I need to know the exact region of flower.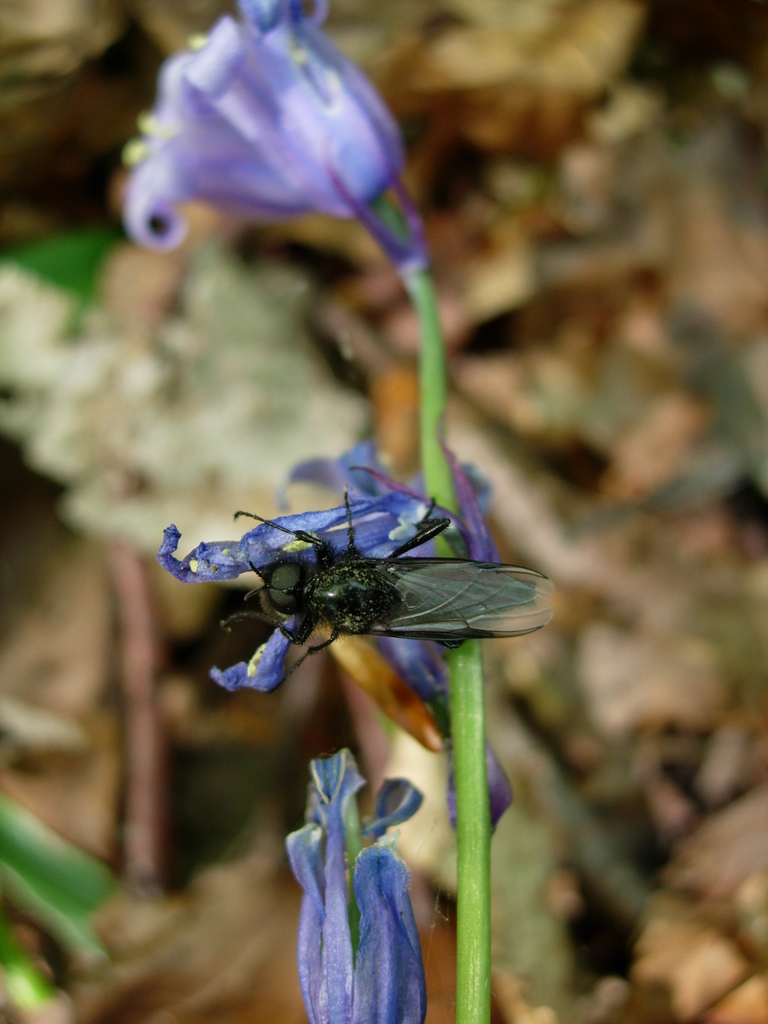
Region: bbox=(150, 442, 516, 828).
